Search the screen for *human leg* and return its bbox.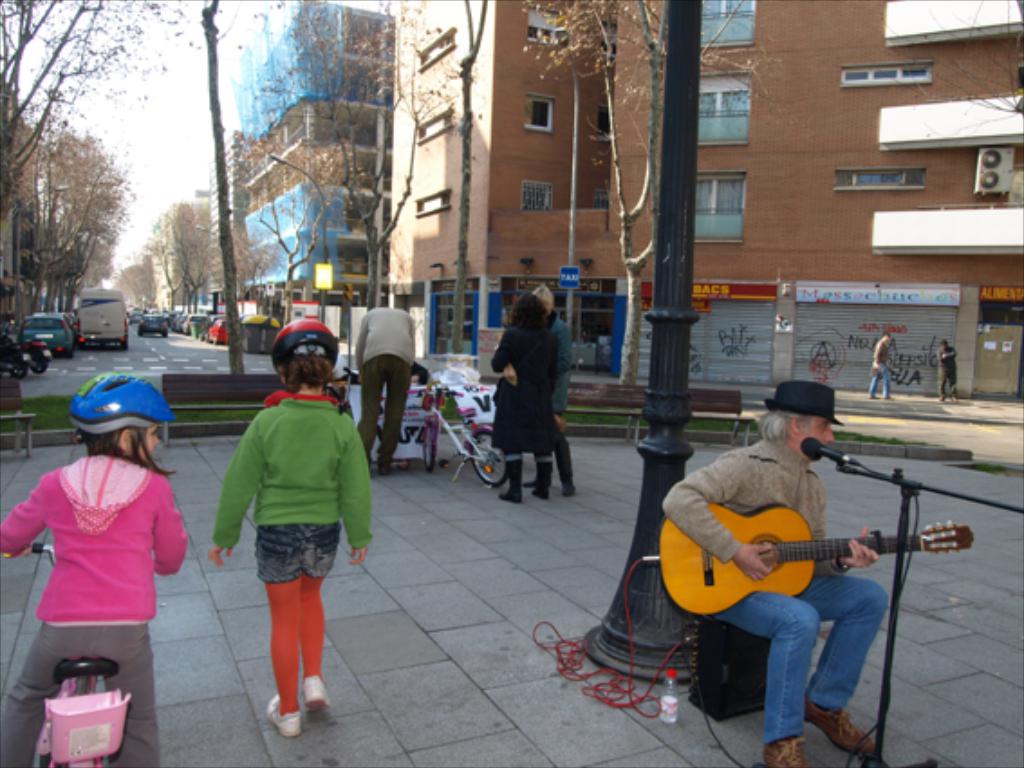
Found: rect(0, 625, 88, 761).
